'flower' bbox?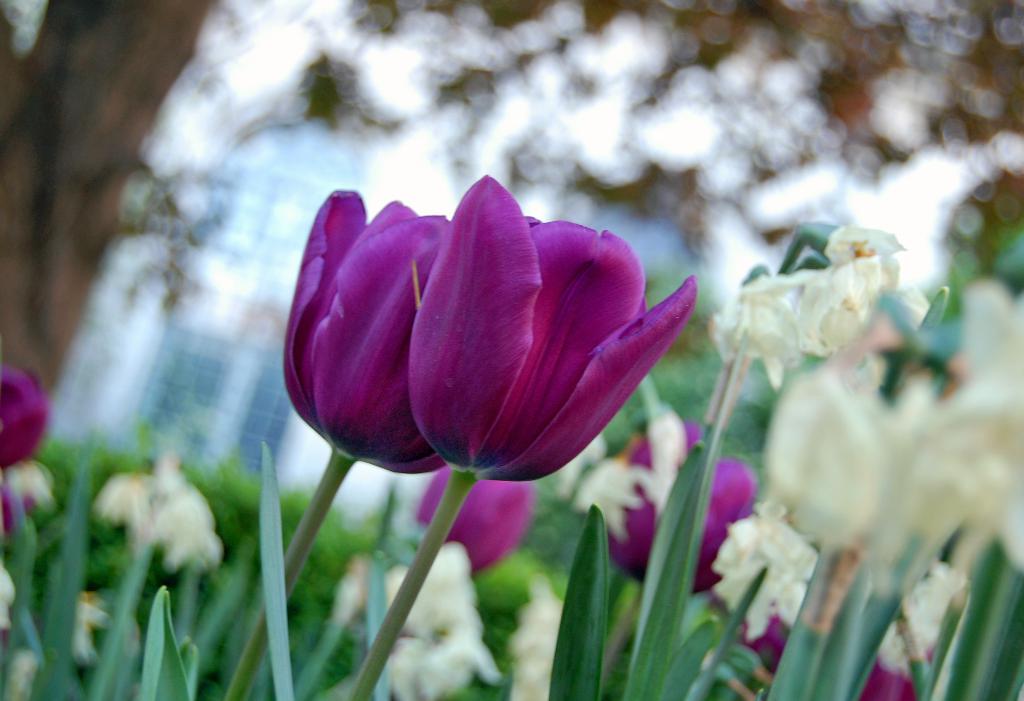
x1=757 y1=367 x2=931 y2=545
